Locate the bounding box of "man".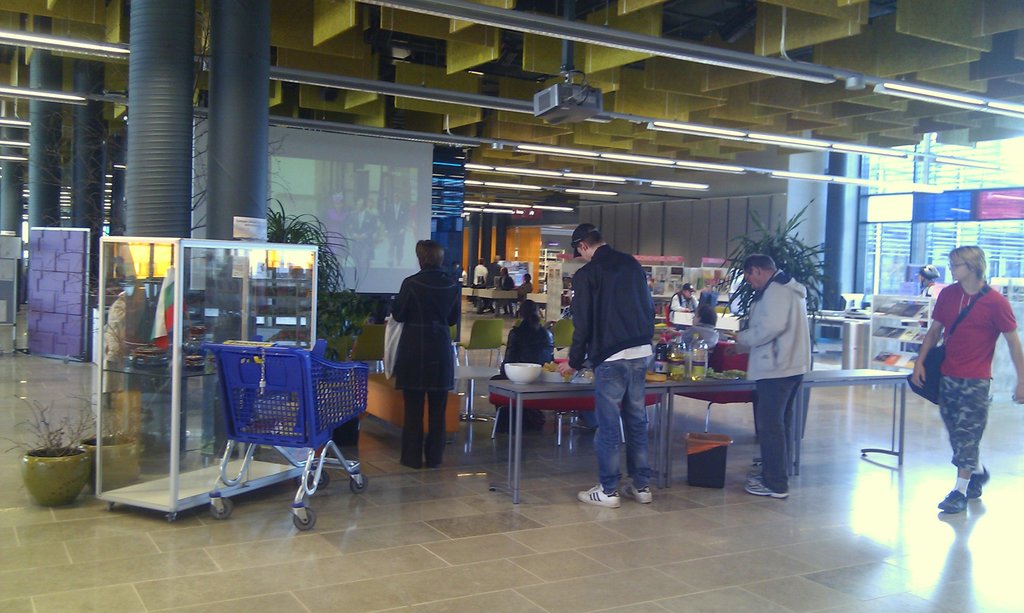
Bounding box: {"x1": 667, "y1": 306, "x2": 719, "y2": 353}.
